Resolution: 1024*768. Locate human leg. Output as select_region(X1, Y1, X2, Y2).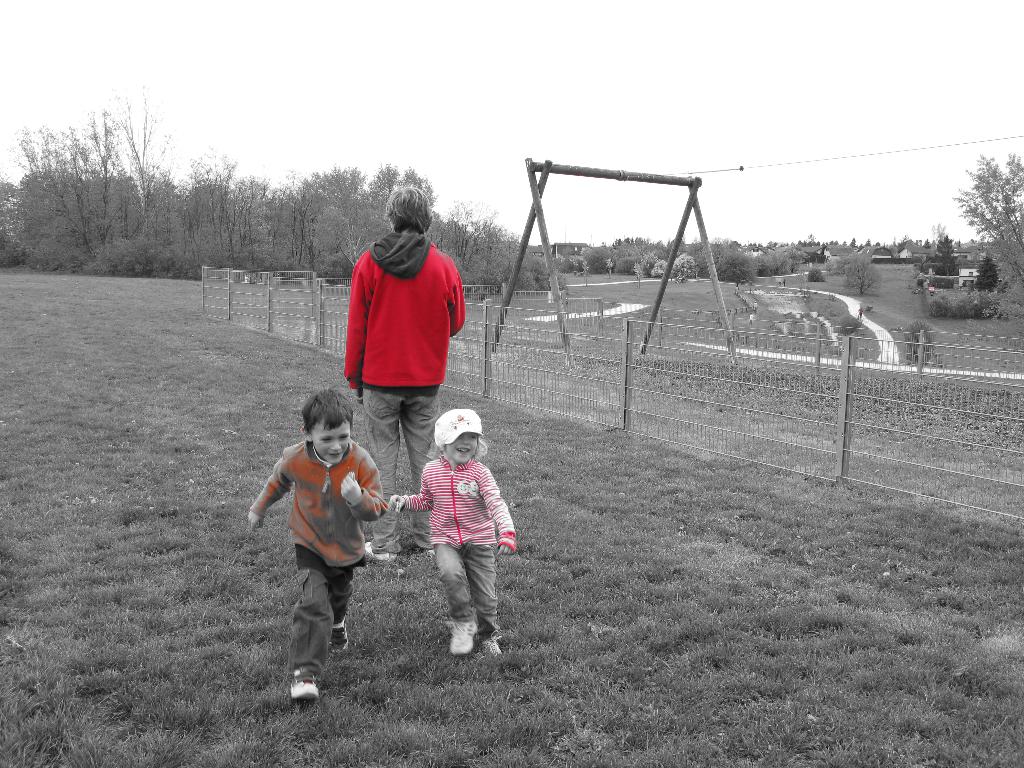
select_region(407, 381, 447, 549).
